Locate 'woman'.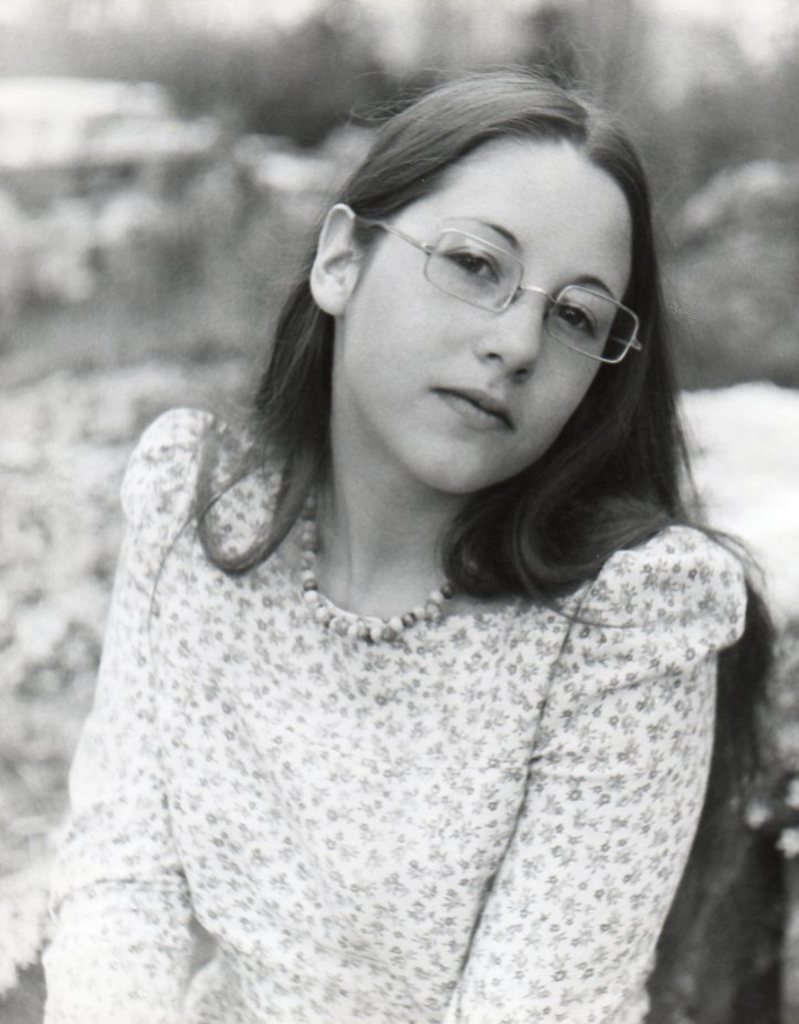
Bounding box: 41,66,779,1023.
